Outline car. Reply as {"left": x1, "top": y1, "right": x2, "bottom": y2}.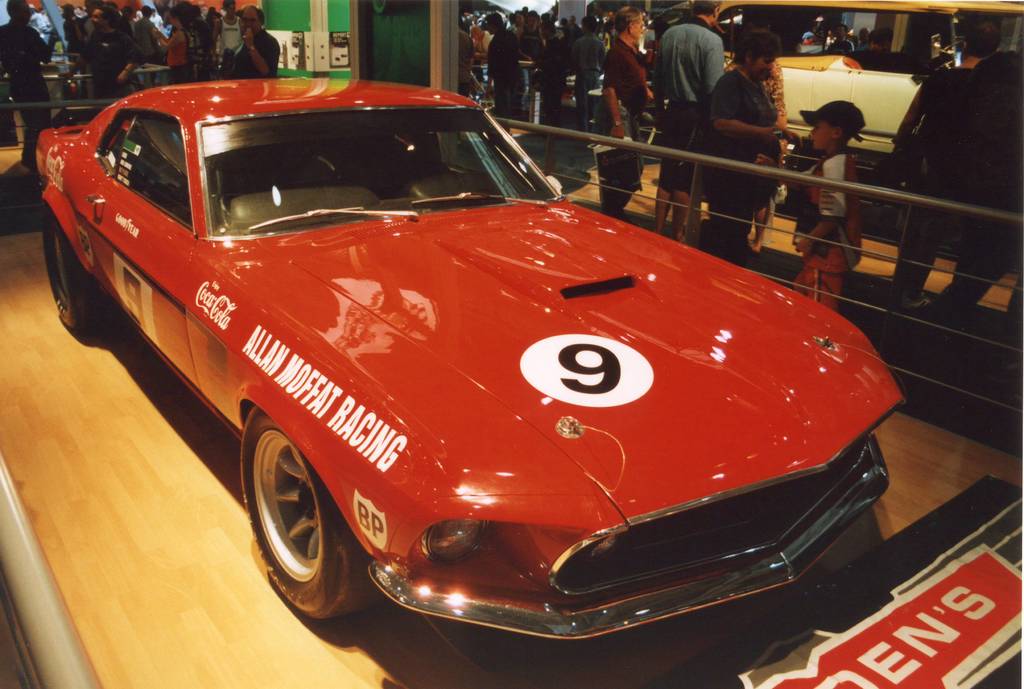
{"left": 42, "top": 79, "right": 909, "bottom": 643}.
